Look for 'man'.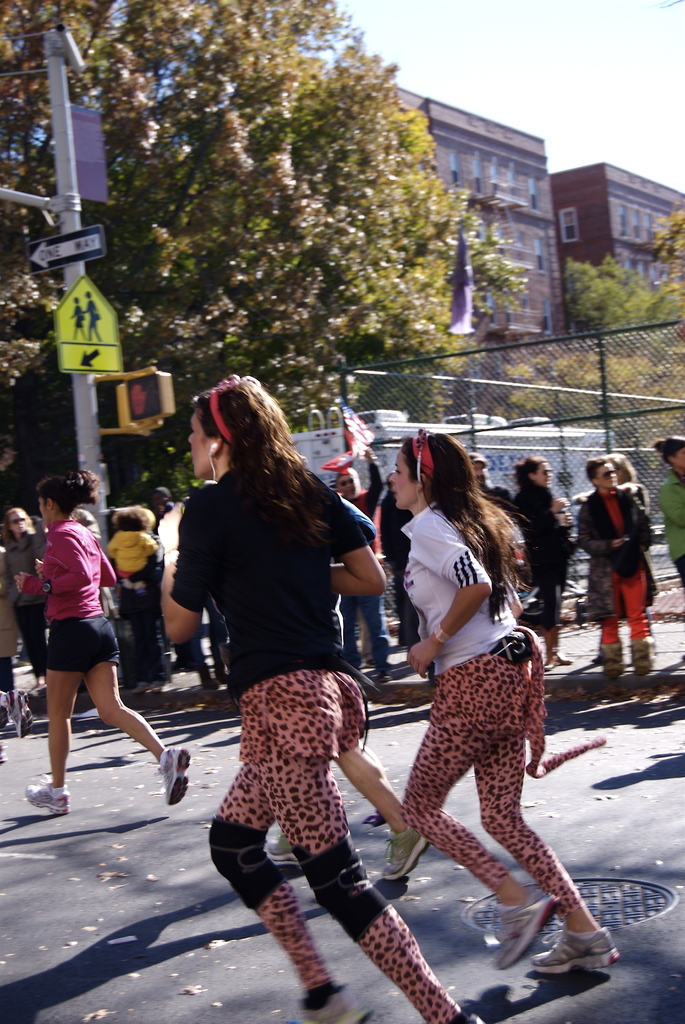
Found: BBox(578, 448, 673, 660).
